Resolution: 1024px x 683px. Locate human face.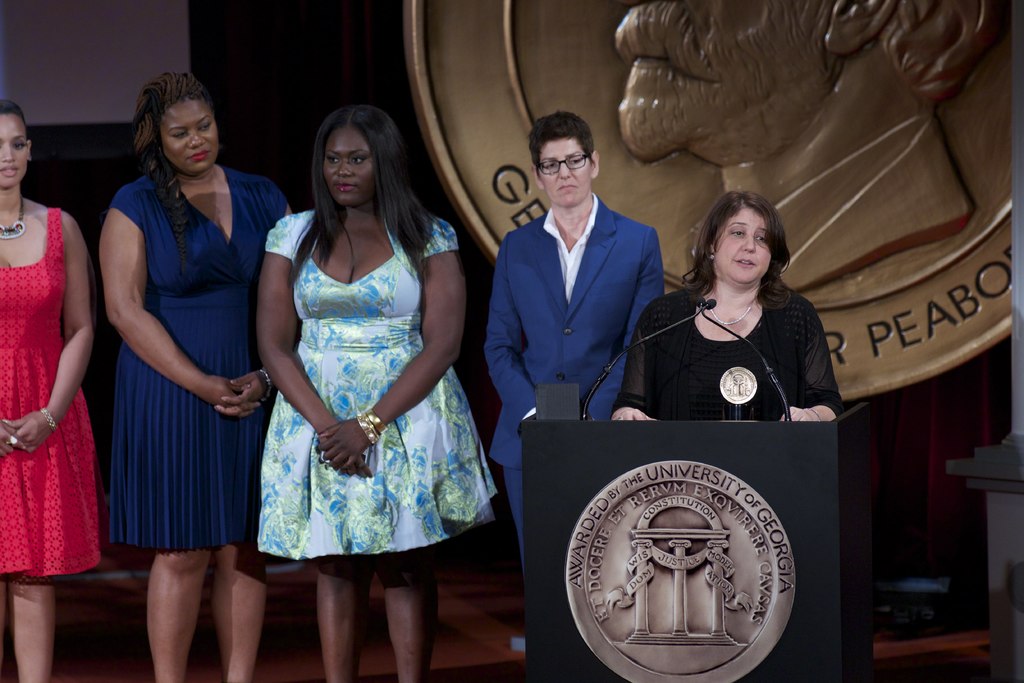
BBox(319, 124, 374, 202).
